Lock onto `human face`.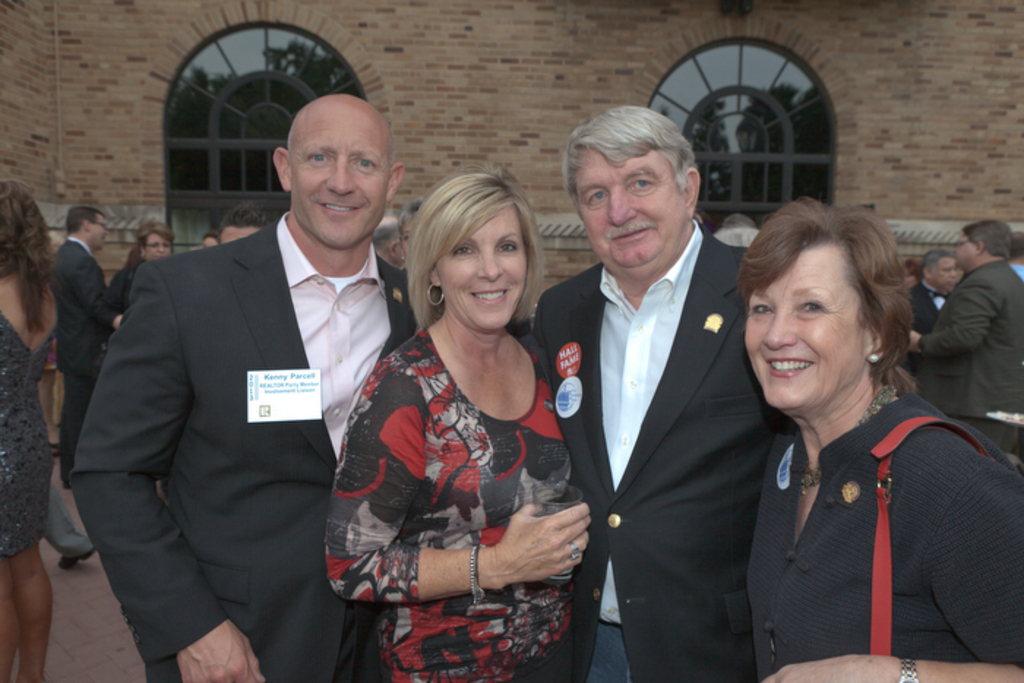
Locked: <region>291, 102, 391, 250</region>.
